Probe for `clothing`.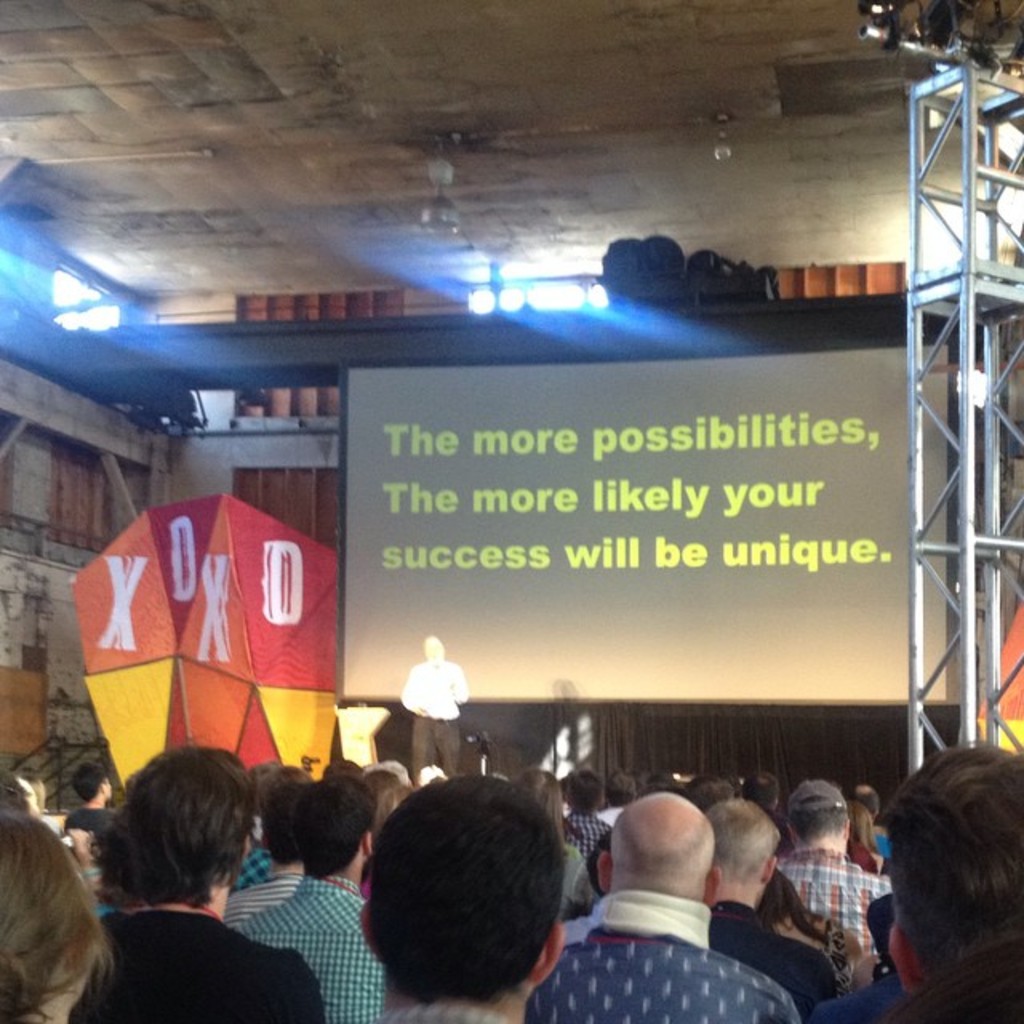
Probe result: [557, 901, 597, 947].
